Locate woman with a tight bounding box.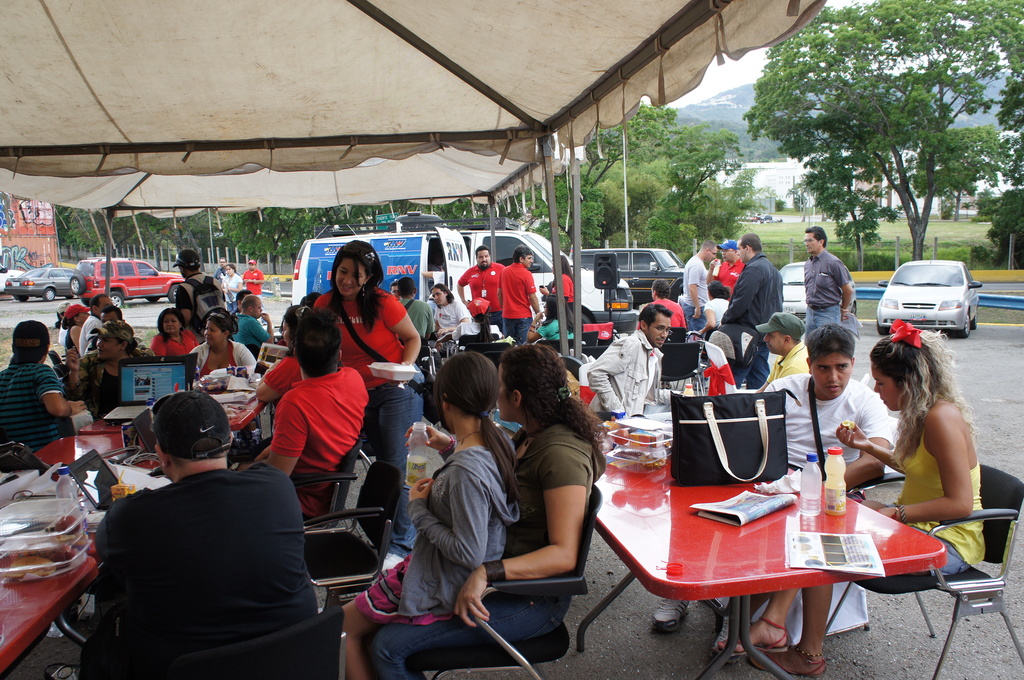
(x1=190, y1=311, x2=255, y2=383).
